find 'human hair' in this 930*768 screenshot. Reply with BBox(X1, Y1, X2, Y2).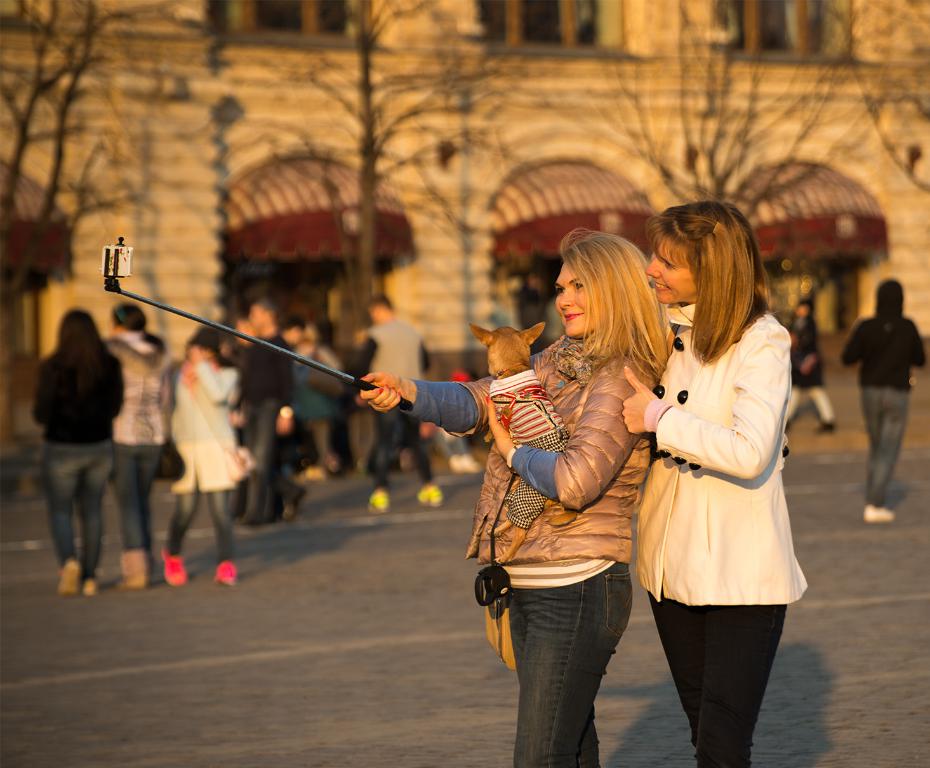
BBox(51, 309, 107, 387).
